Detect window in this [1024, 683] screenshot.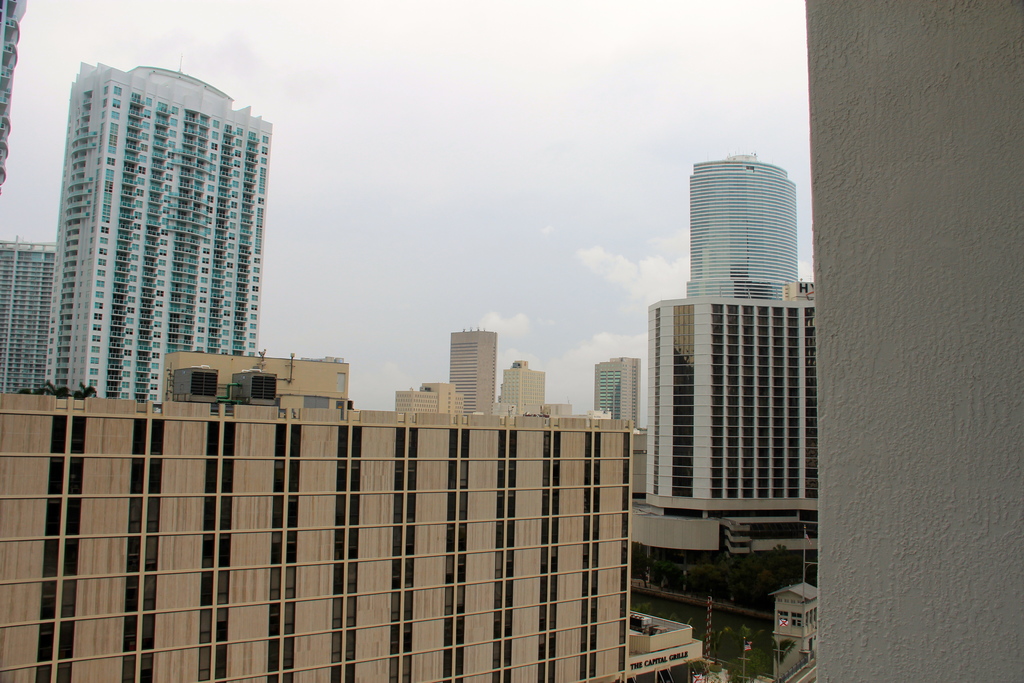
Detection: (223, 315, 230, 325).
